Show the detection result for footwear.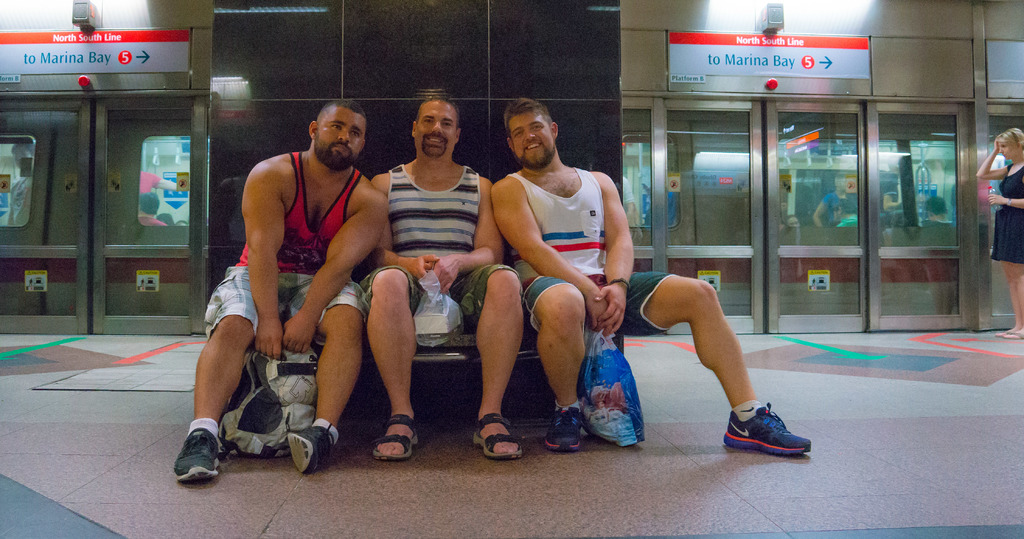
(x1=469, y1=413, x2=522, y2=468).
